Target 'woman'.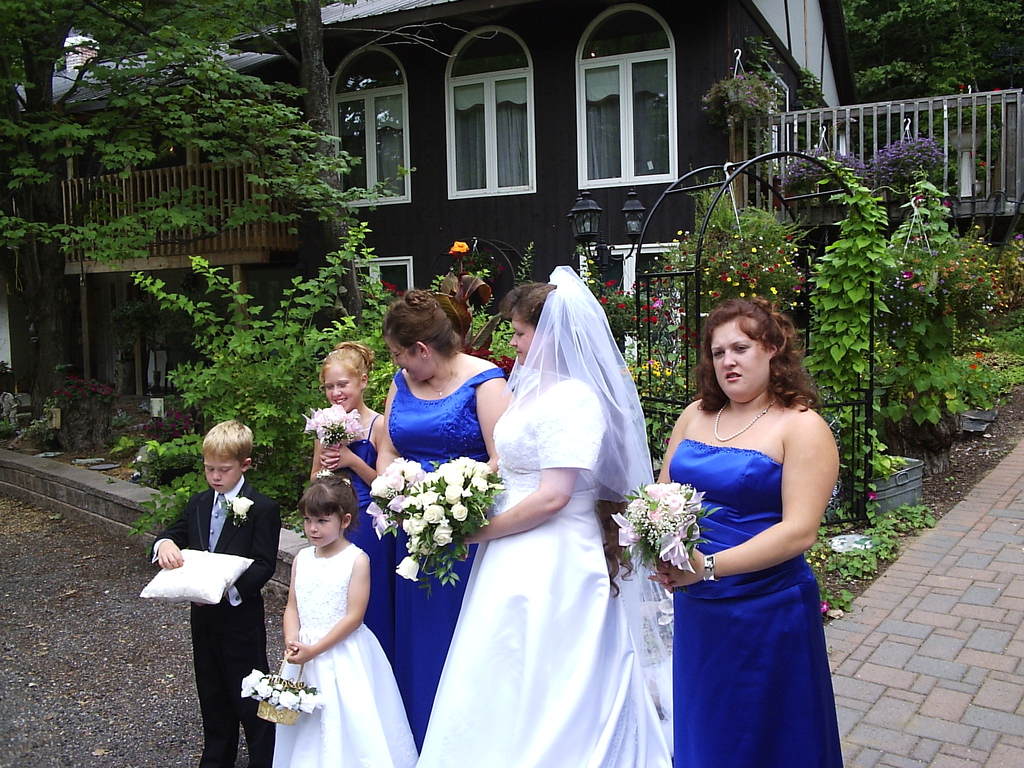
Target region: x1=441, y1=243, x2=666, y2=763.
